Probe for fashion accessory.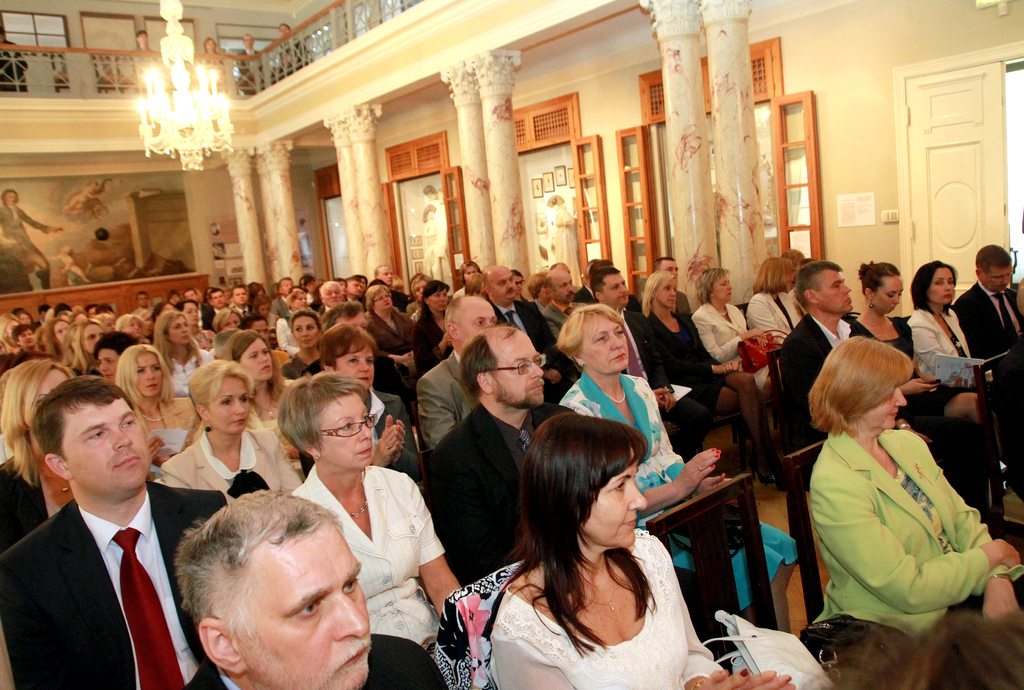
Probe result: pyautogui.locateOnScreen(698, 464, 701, 472).
